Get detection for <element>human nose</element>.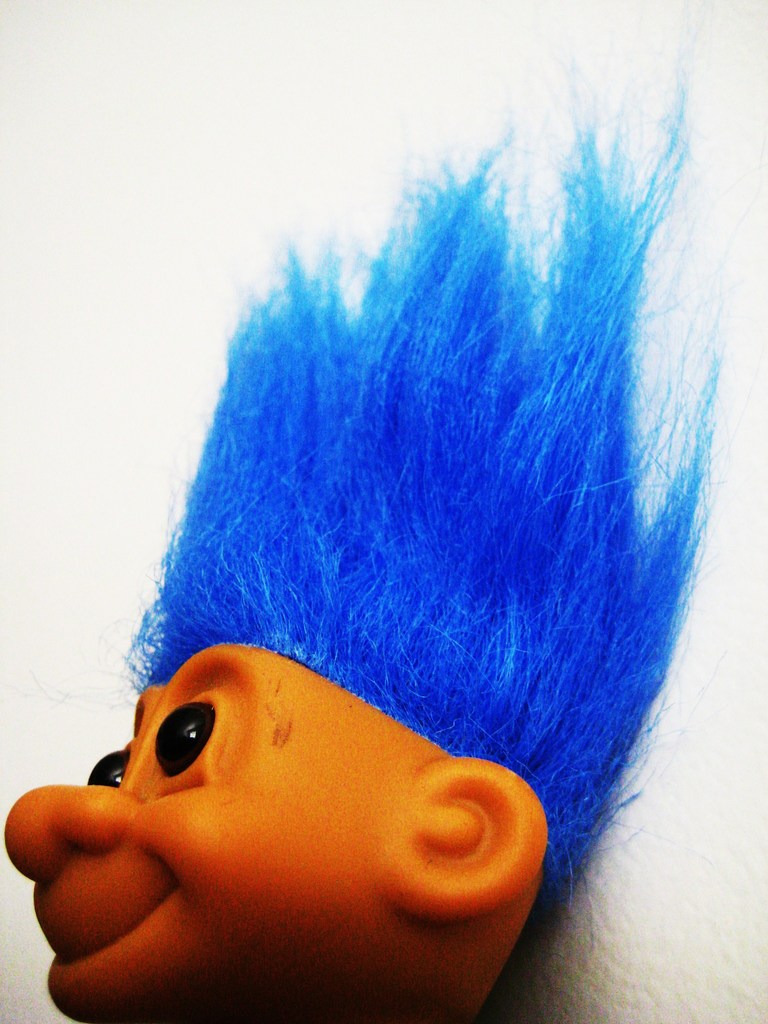
Detection: BBox(0, 780, 143, 884).
